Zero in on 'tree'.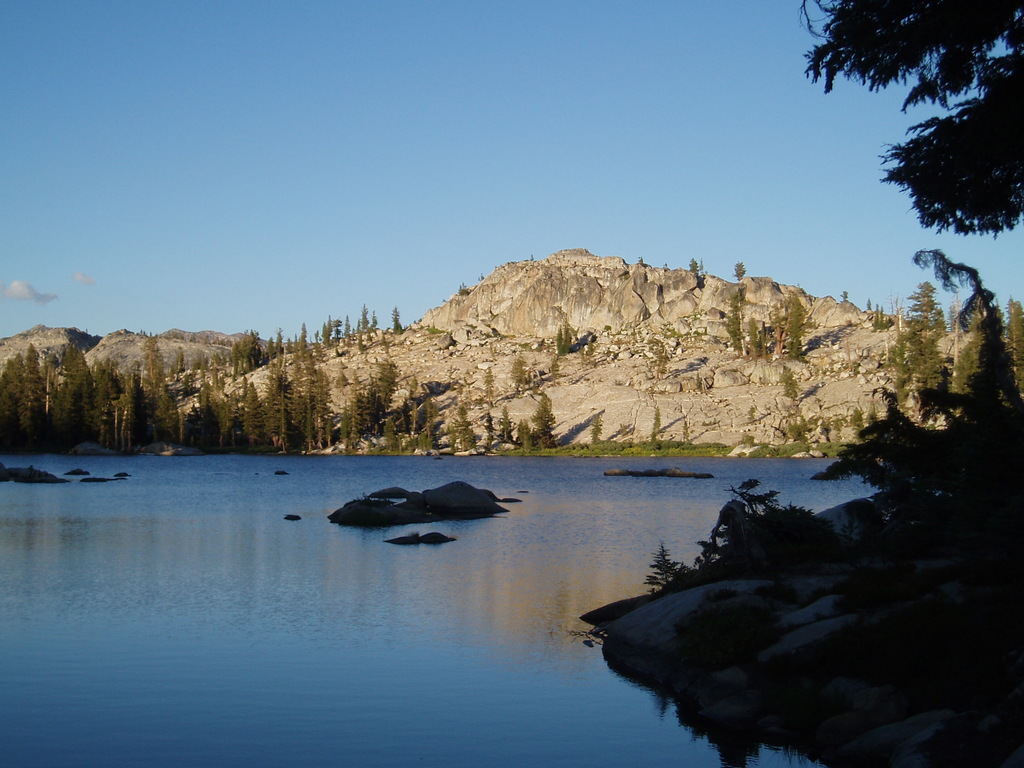
Zeroed in: region(645, 404, 666, 452).
